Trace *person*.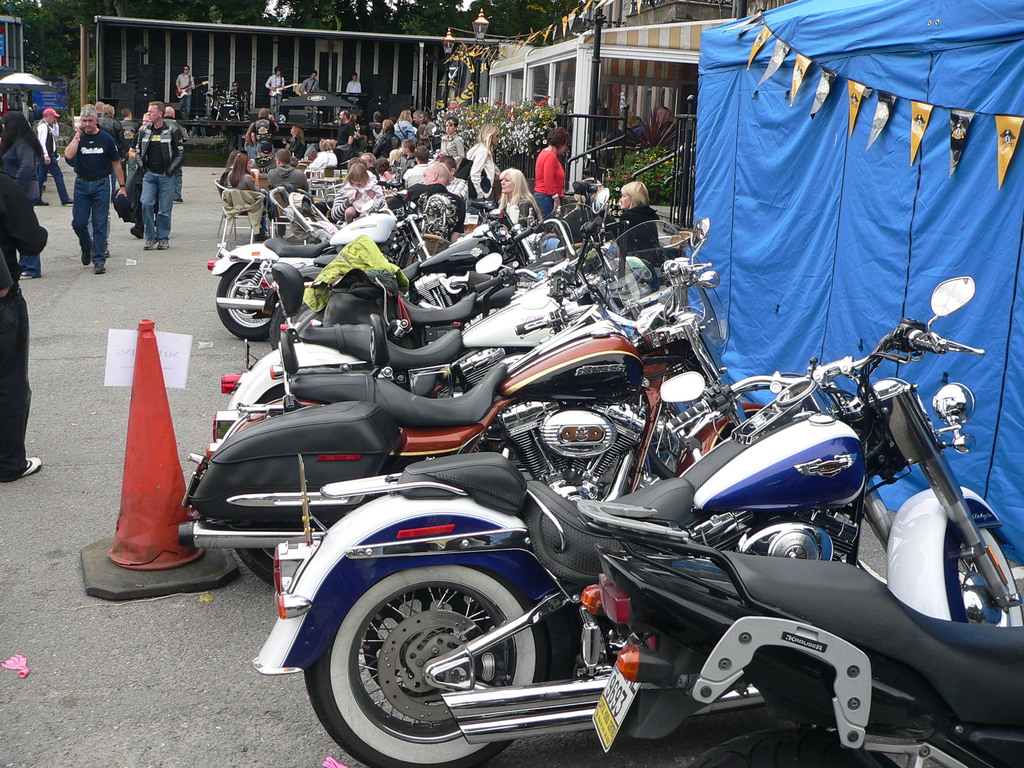
Traced to (x1=406, y1=161, x2=465, y2=239).
